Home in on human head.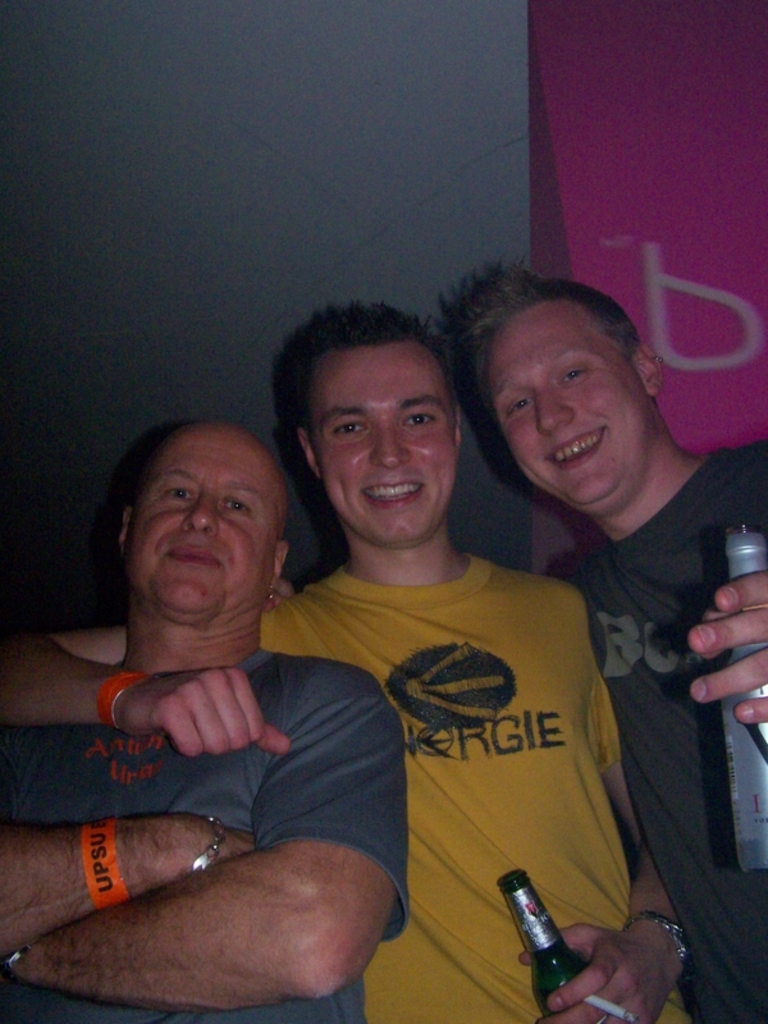
Homed in at 116 424 296 639.
